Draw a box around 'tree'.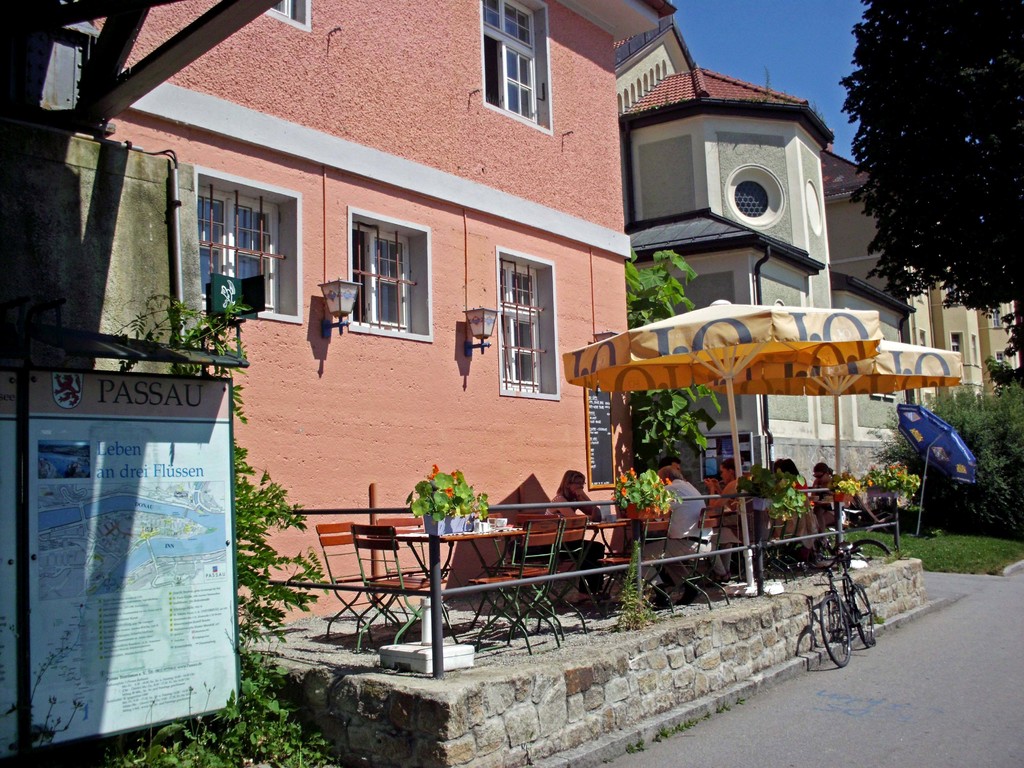
[829, 0, 1020, 379].
